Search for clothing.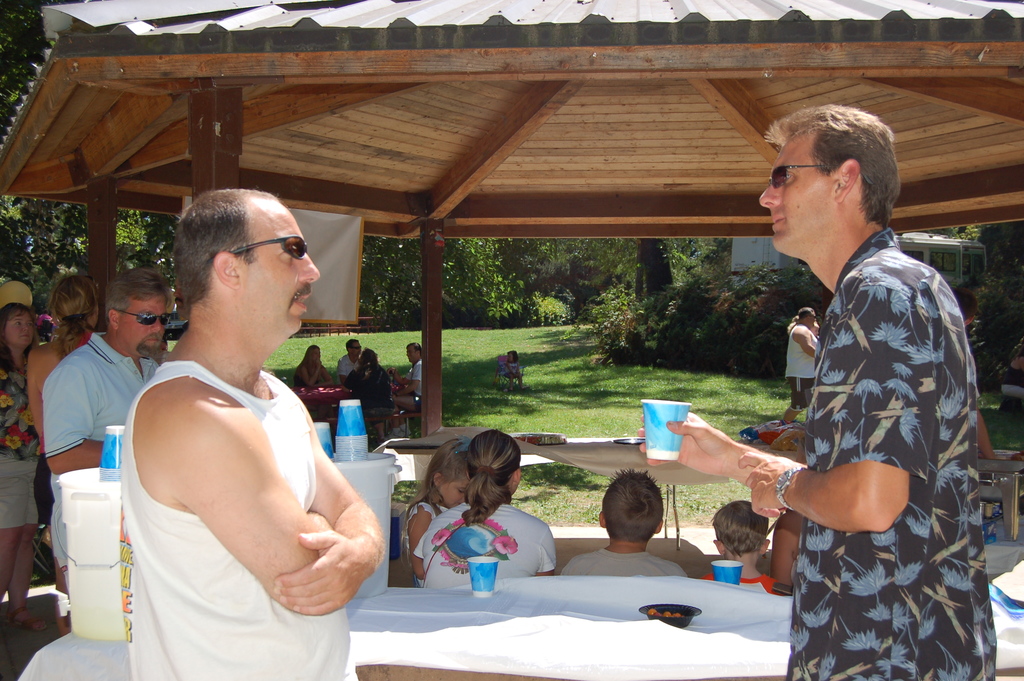
Found at [left=300, top=365, right=326, bottom=386].
